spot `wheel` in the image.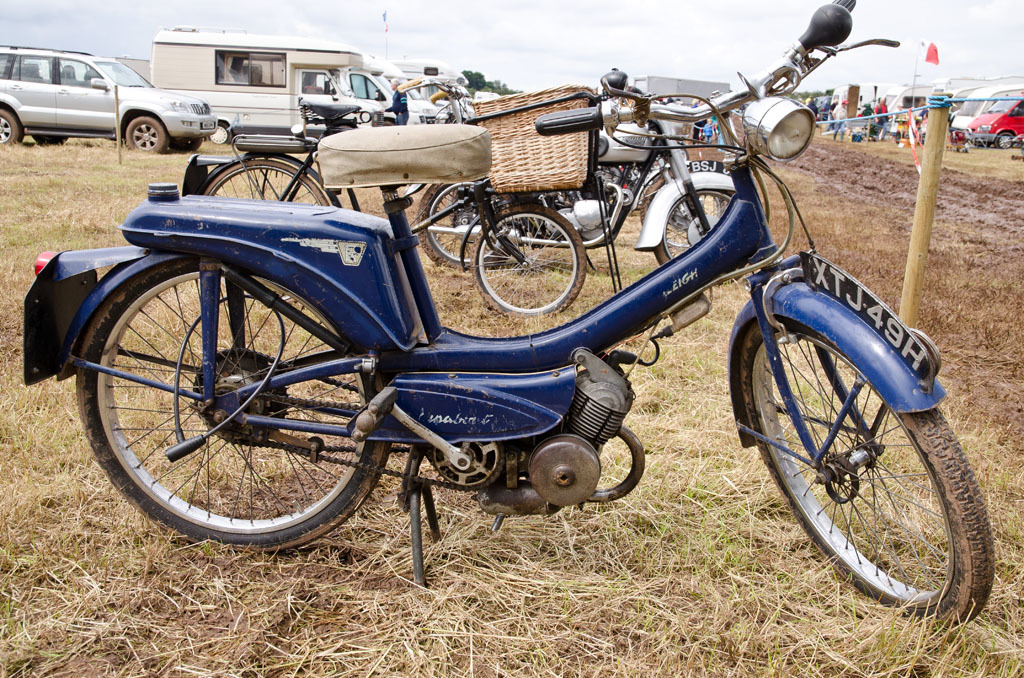
`wheel` found at box(198, 155, 339, 308).
